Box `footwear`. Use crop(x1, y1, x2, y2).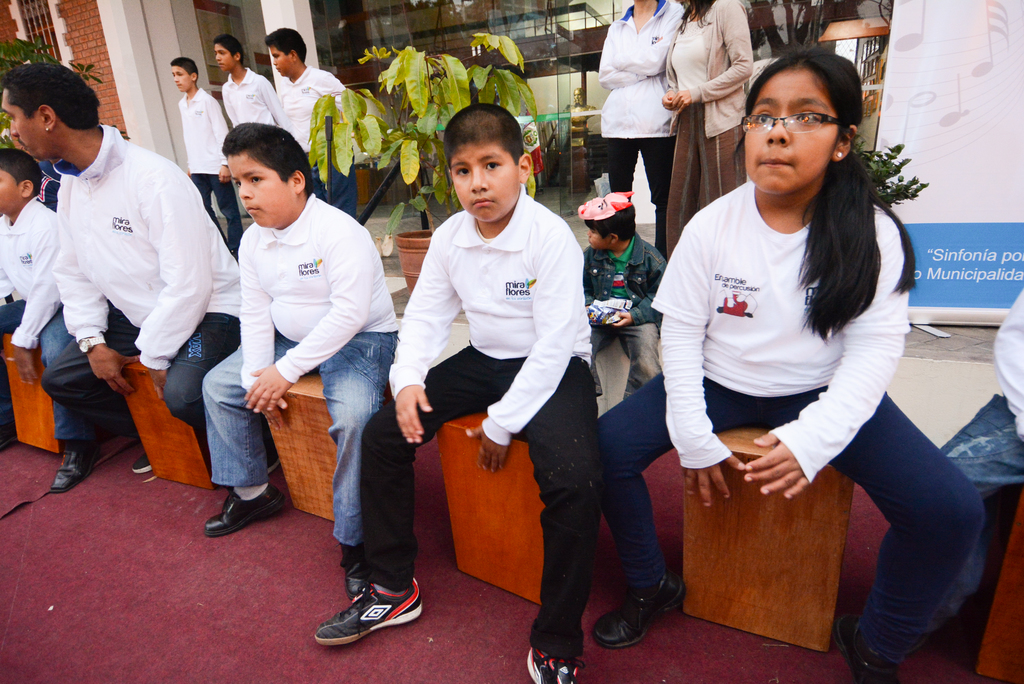
crop(132, 443, 161, 475).
